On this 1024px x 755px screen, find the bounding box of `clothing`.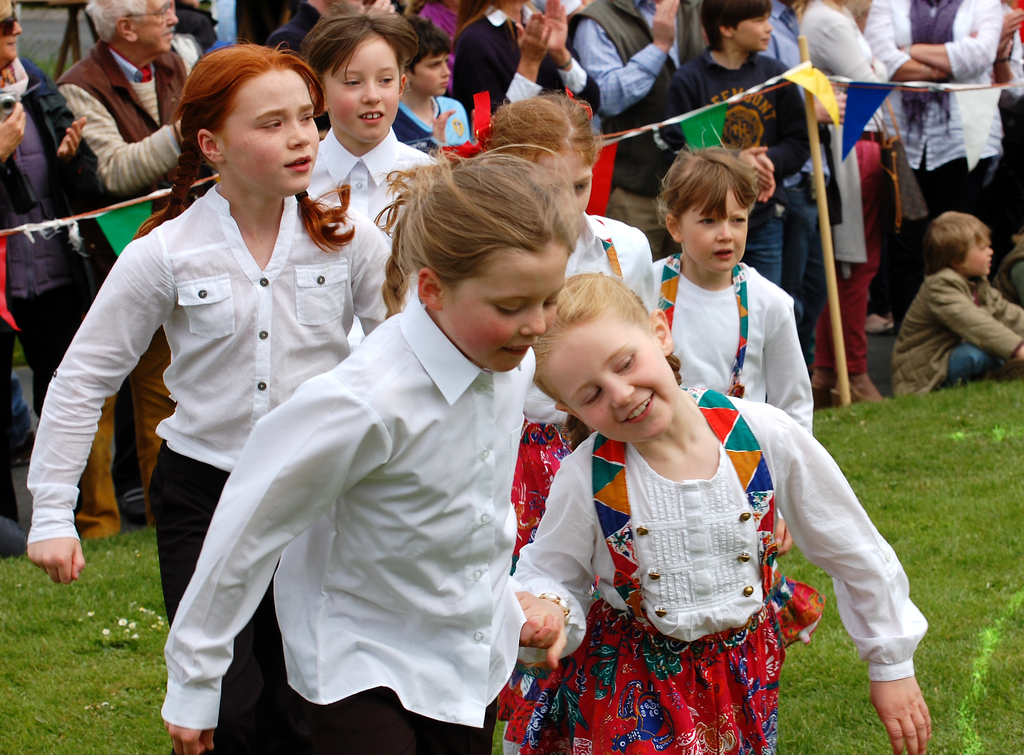
Bounding box: 662/46/808/289.
